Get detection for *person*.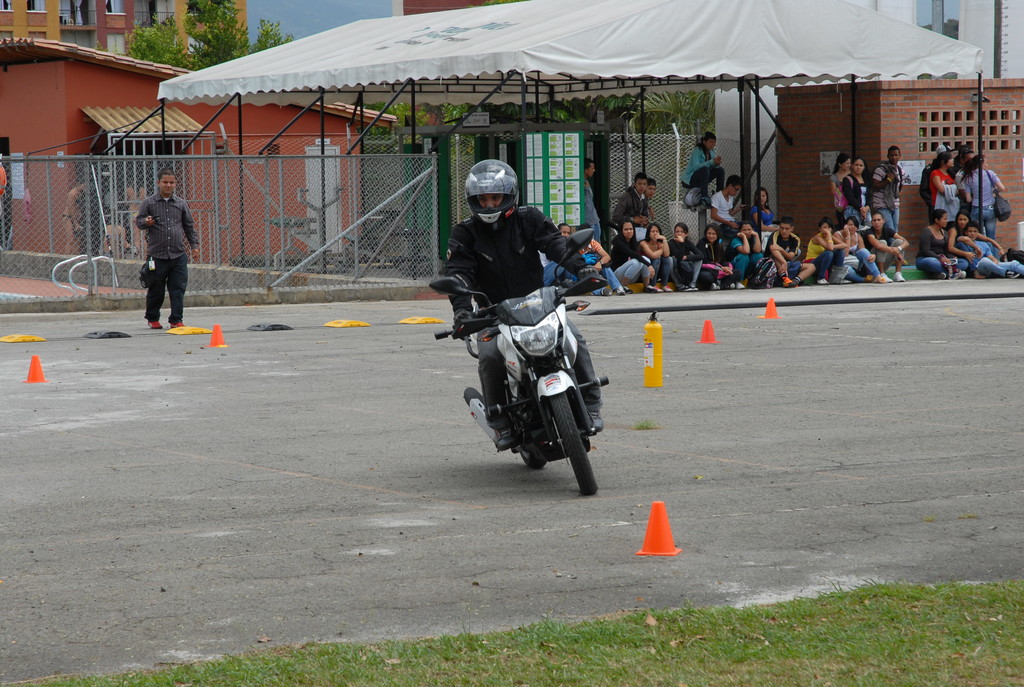
Detection: bbox(870, 141, 909, 242).
